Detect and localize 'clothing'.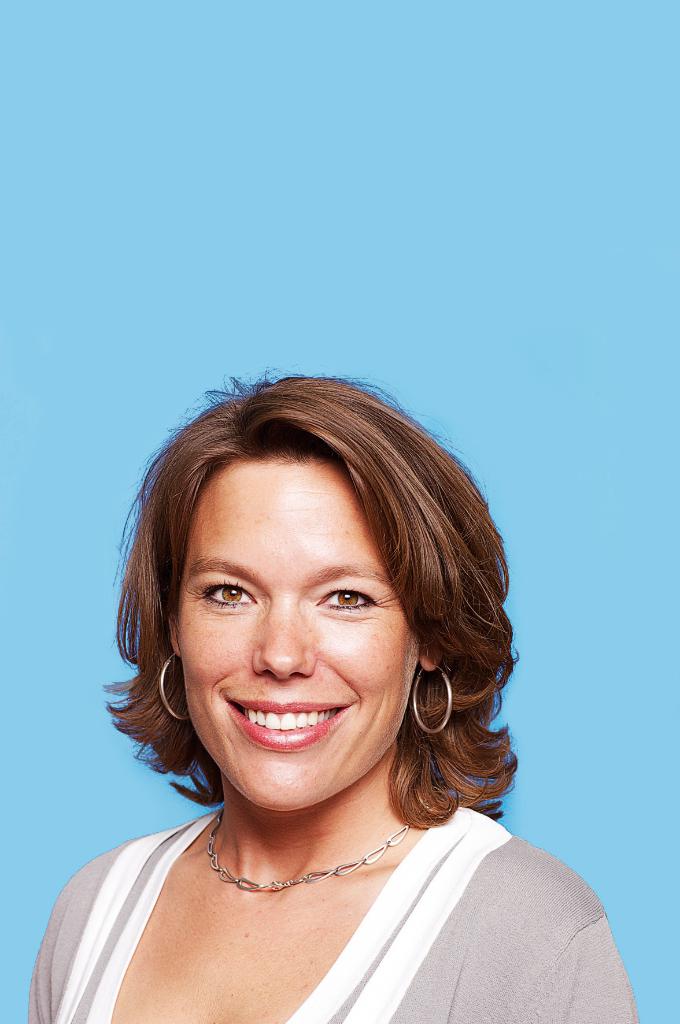
Localized at 37/780/631/1005.
